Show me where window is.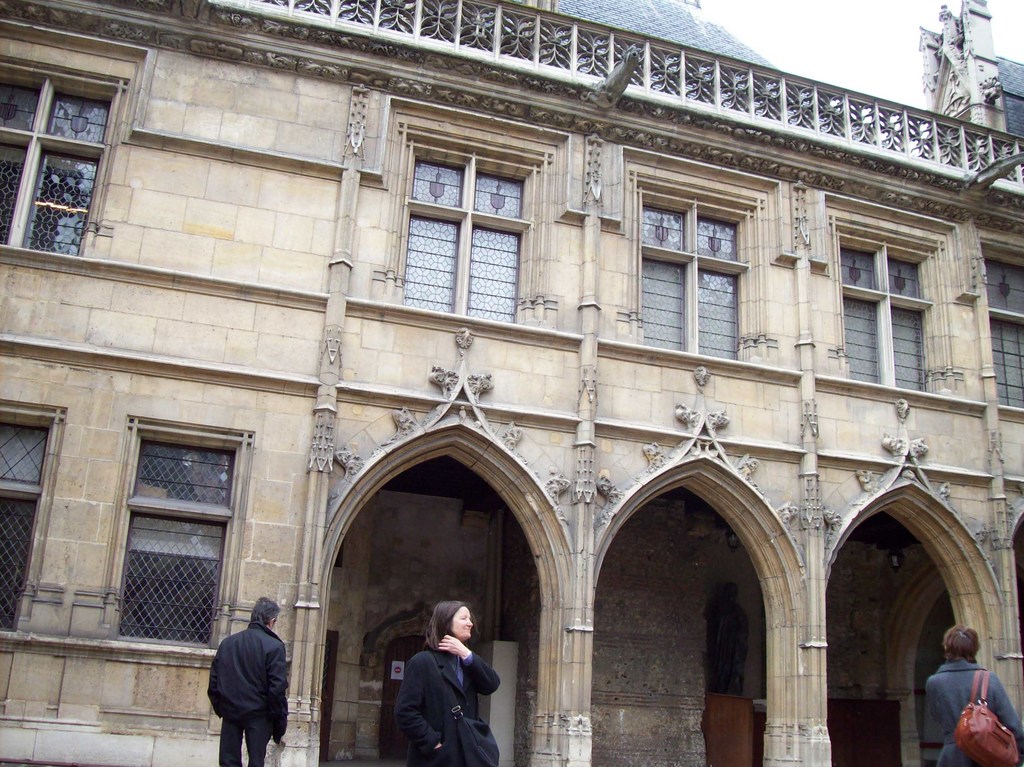
window is at x1=833 y1=216 x2=945 y2=391.
